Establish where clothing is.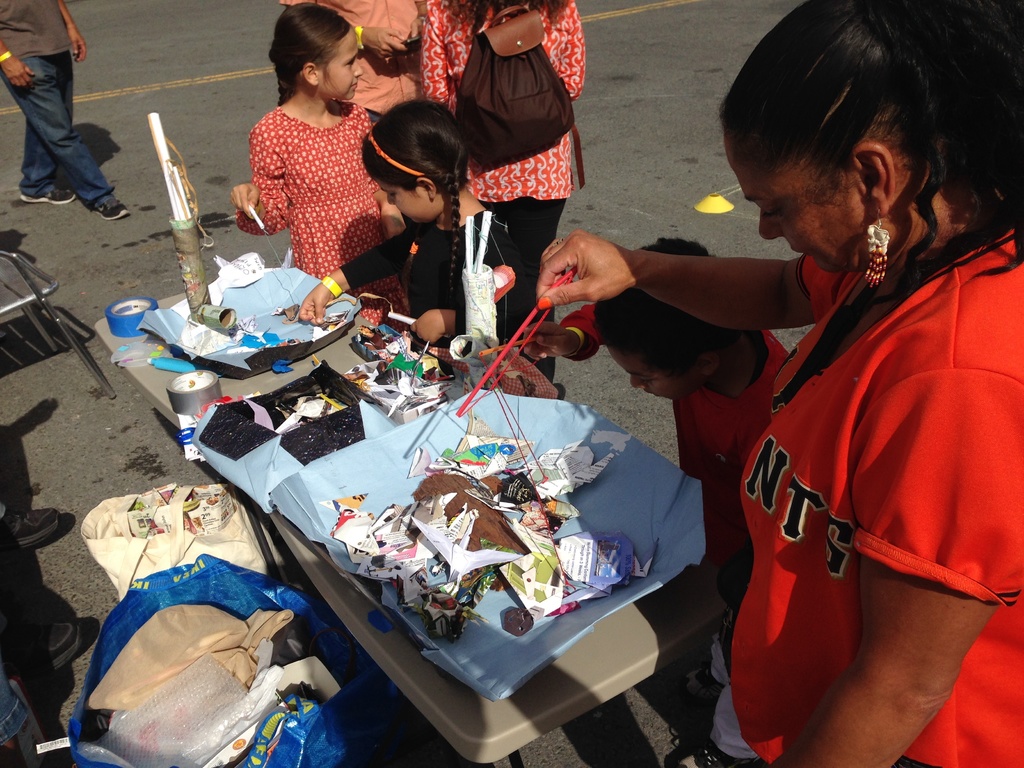
Established at (0,0,113,209).
